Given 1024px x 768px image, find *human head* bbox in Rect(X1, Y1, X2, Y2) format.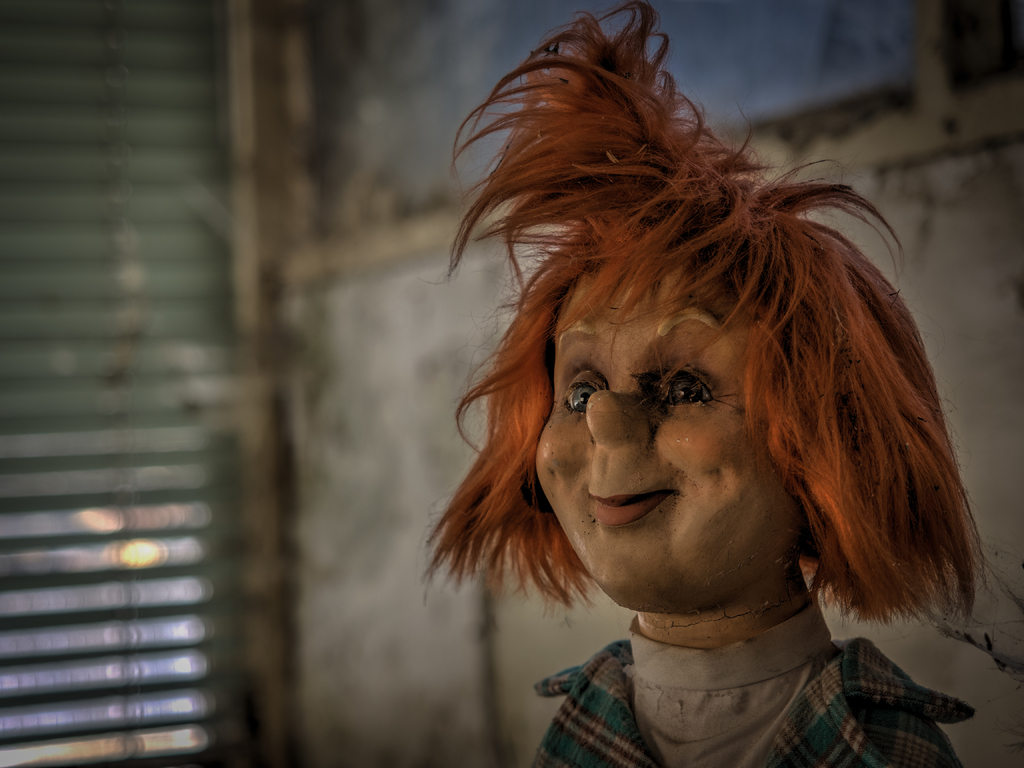
Rect(464, 162, 866, 584).
